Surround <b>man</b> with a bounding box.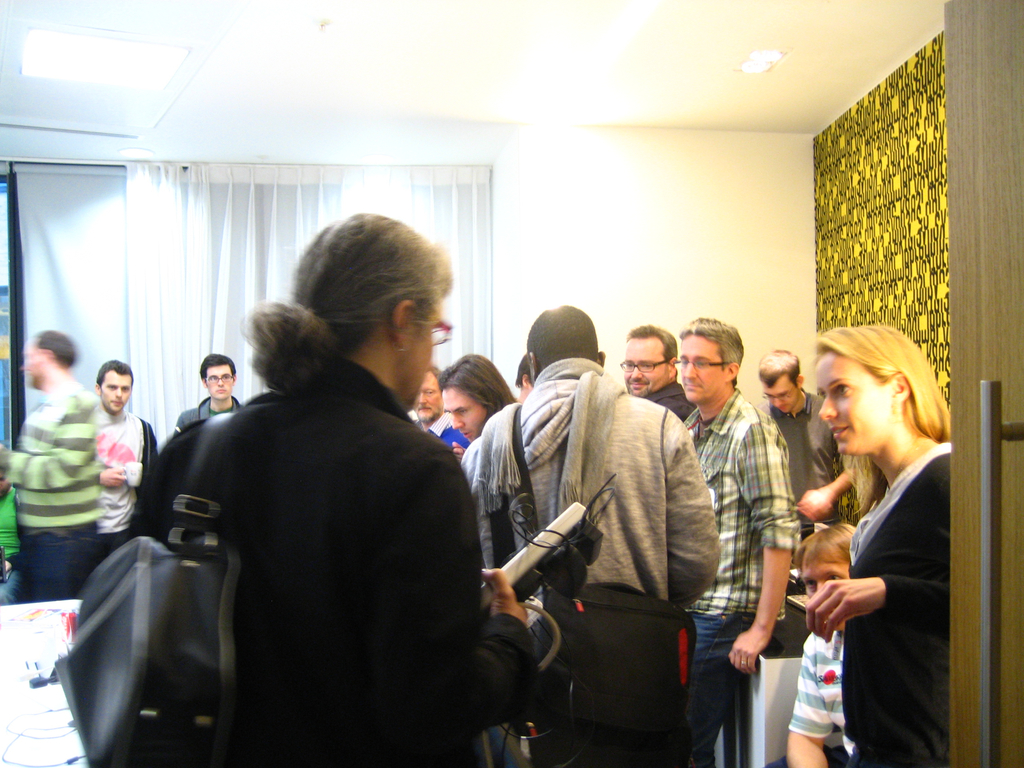
pyautogui.locateOnScreen(0, 324, 121, 605).
